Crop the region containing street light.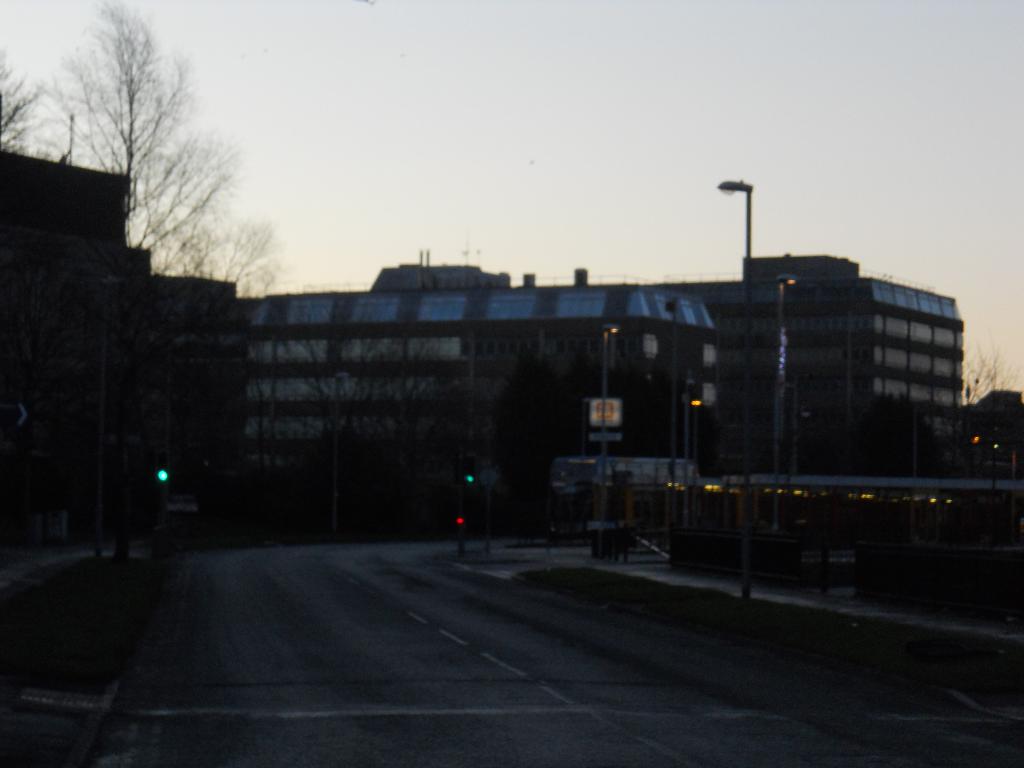
Crop region: x1=680 y1=371 x2=703 y2=481.
